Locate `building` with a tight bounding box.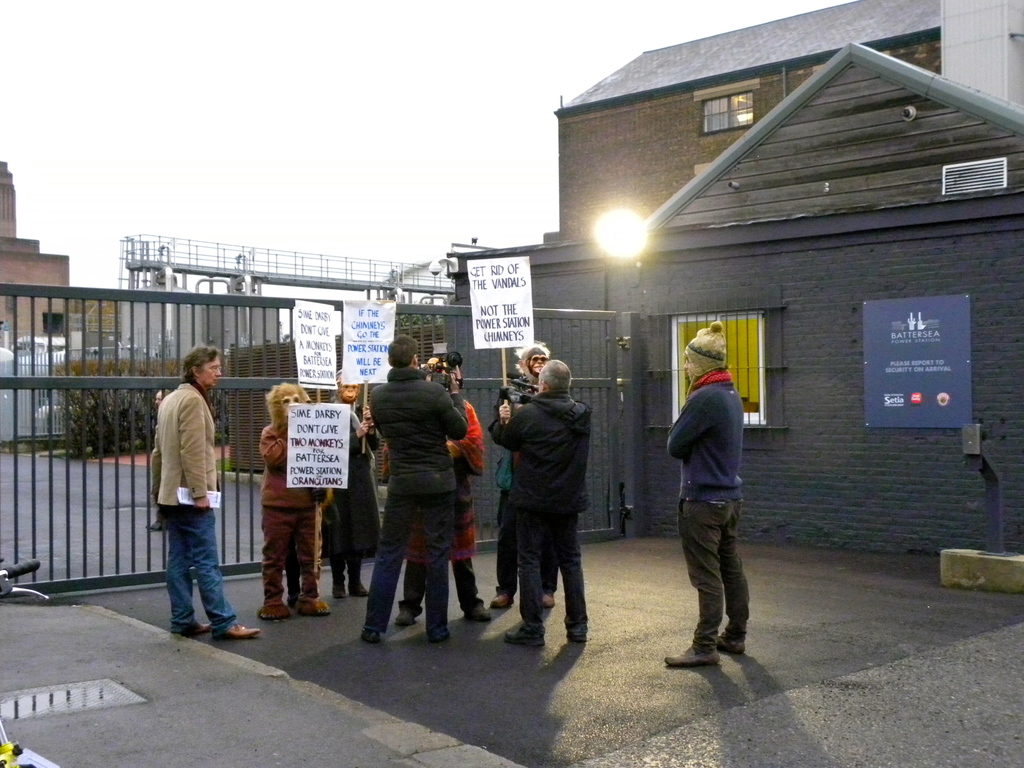
l=125, t=236, r=458, b=356.
